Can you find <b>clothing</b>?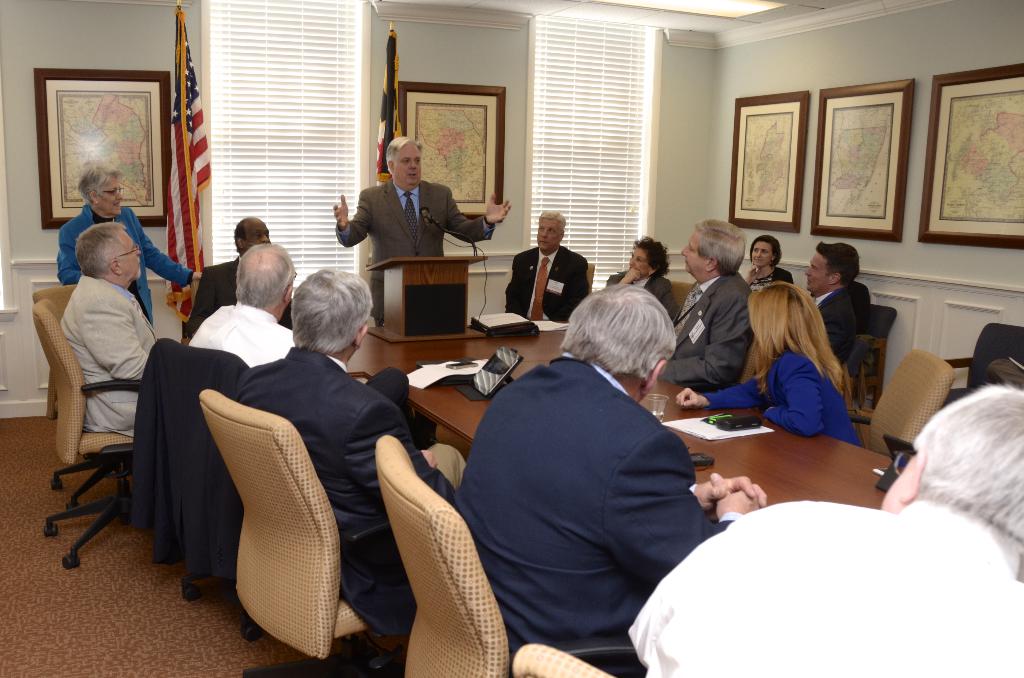
Yes, bounding box: bbox=(189, 249, 292, 329).
